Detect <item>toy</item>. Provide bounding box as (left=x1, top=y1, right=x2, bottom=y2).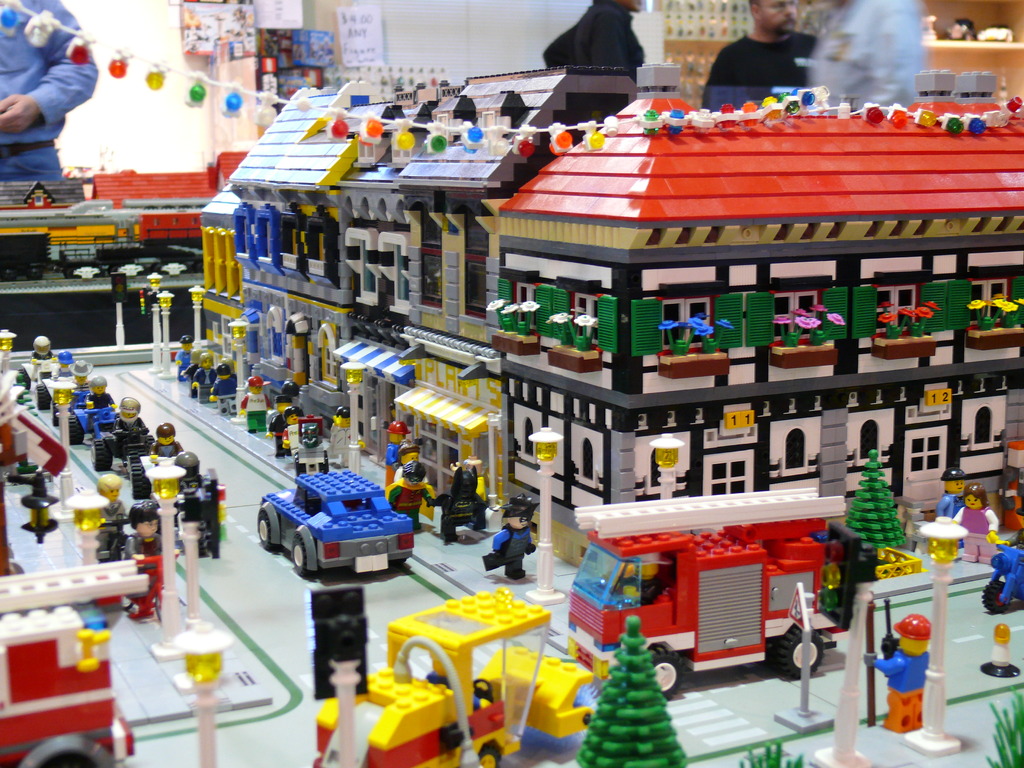
(left=54, top=360, right=88, bottom=422).
